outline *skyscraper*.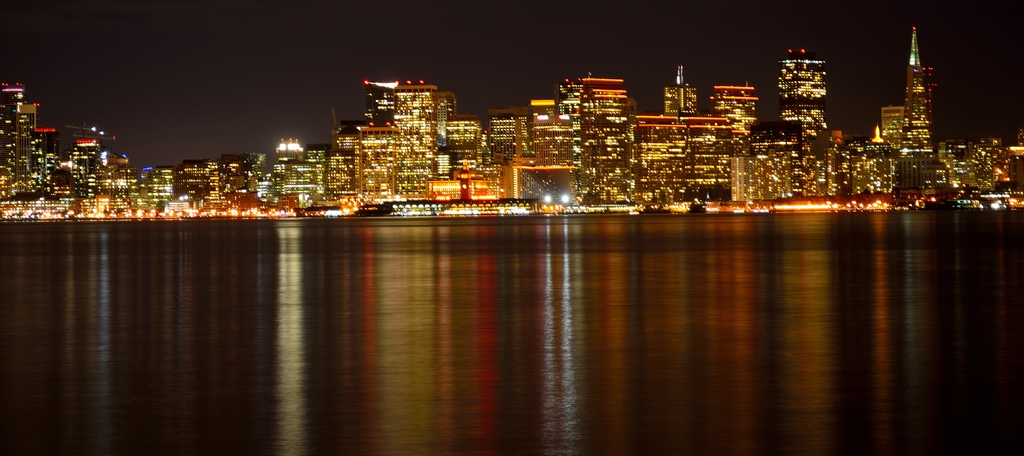
Outline: box(876, 22, 960, 179).
